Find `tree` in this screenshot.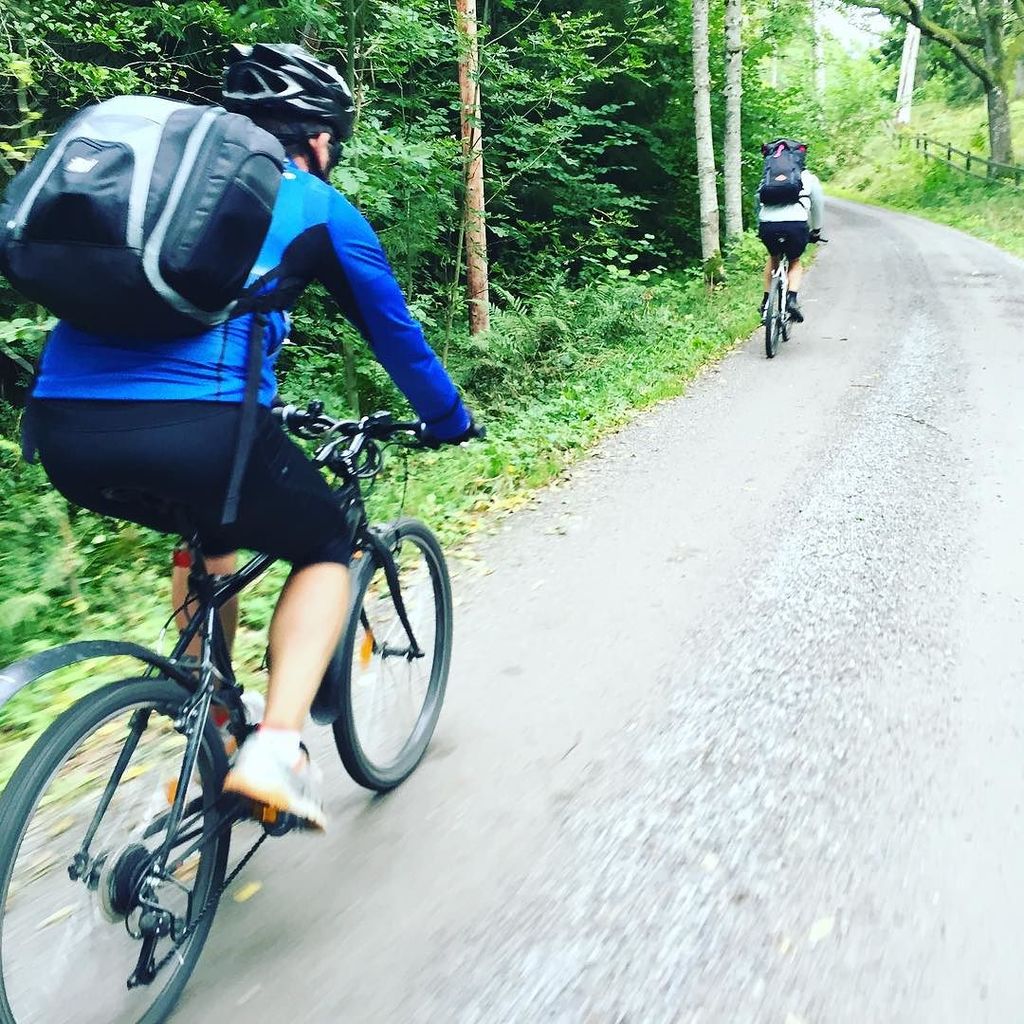
The bounding box for `tree` is pyautogui.locateOnScreen(836, 0, 1023, 191).
